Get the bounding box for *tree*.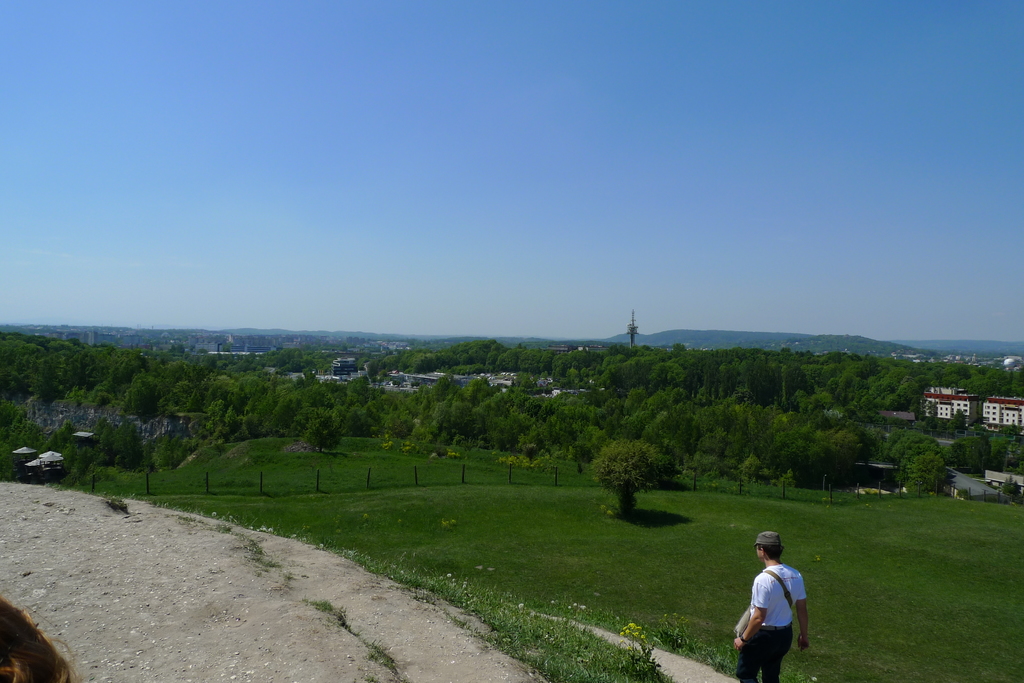
[616,358,645,385].
